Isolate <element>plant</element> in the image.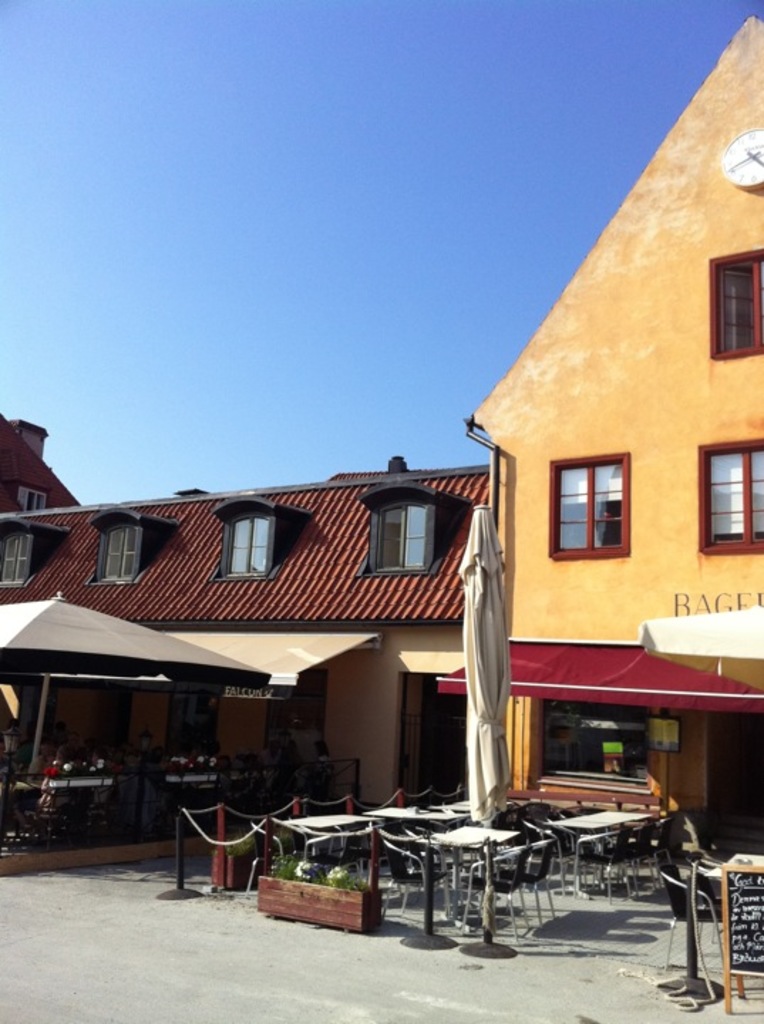
Isolated region: (292, 850, 331, 880).
